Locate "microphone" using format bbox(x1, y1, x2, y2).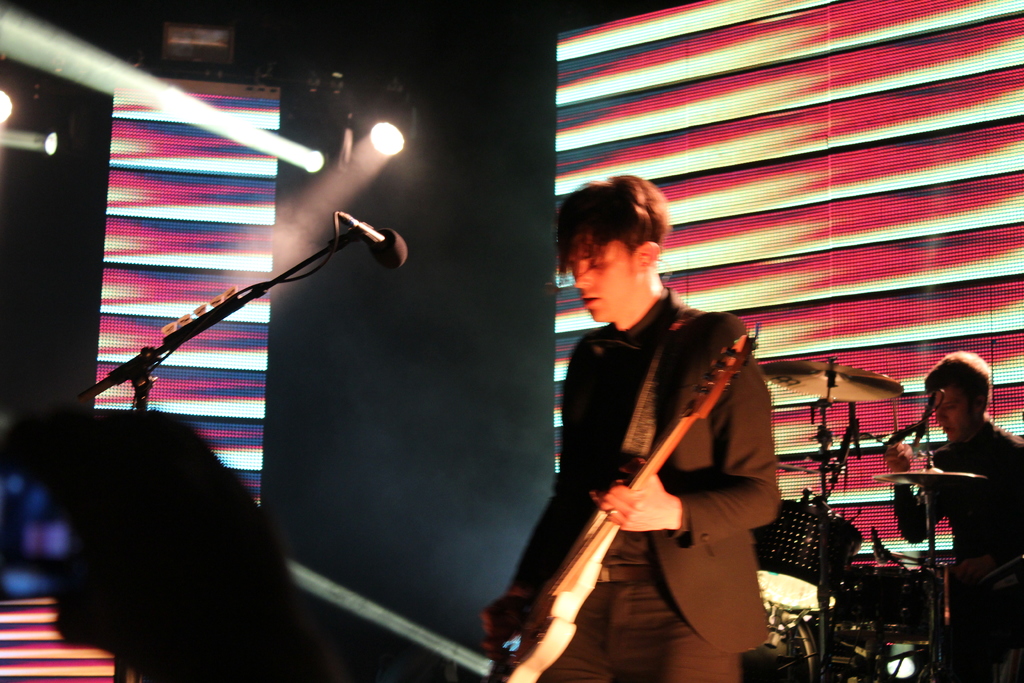
bbox(353, 218, 409, 270).
